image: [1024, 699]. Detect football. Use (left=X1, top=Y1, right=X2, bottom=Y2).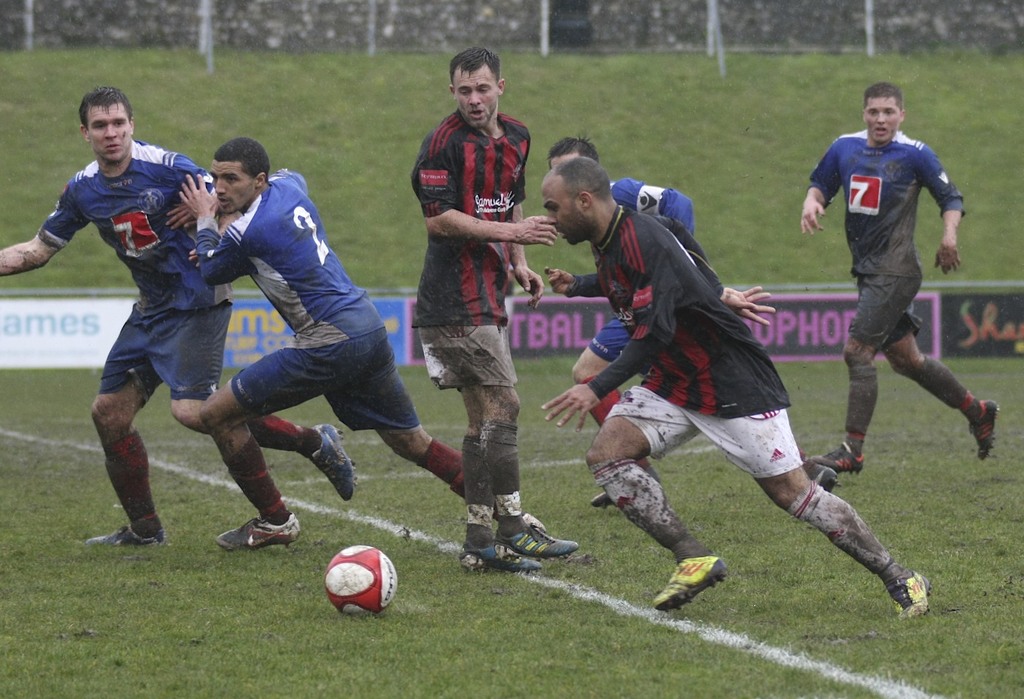
(left=319, top=542, right=401, bottom=617).
